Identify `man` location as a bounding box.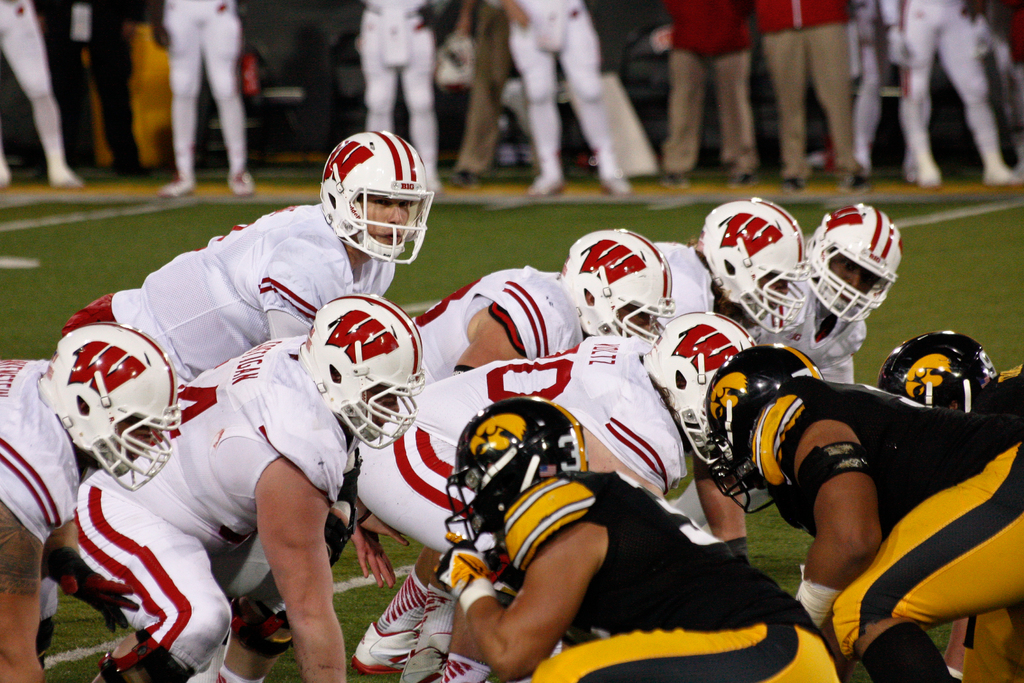
pyautogui.locateOnScreen(749, 0, 874, 197).
